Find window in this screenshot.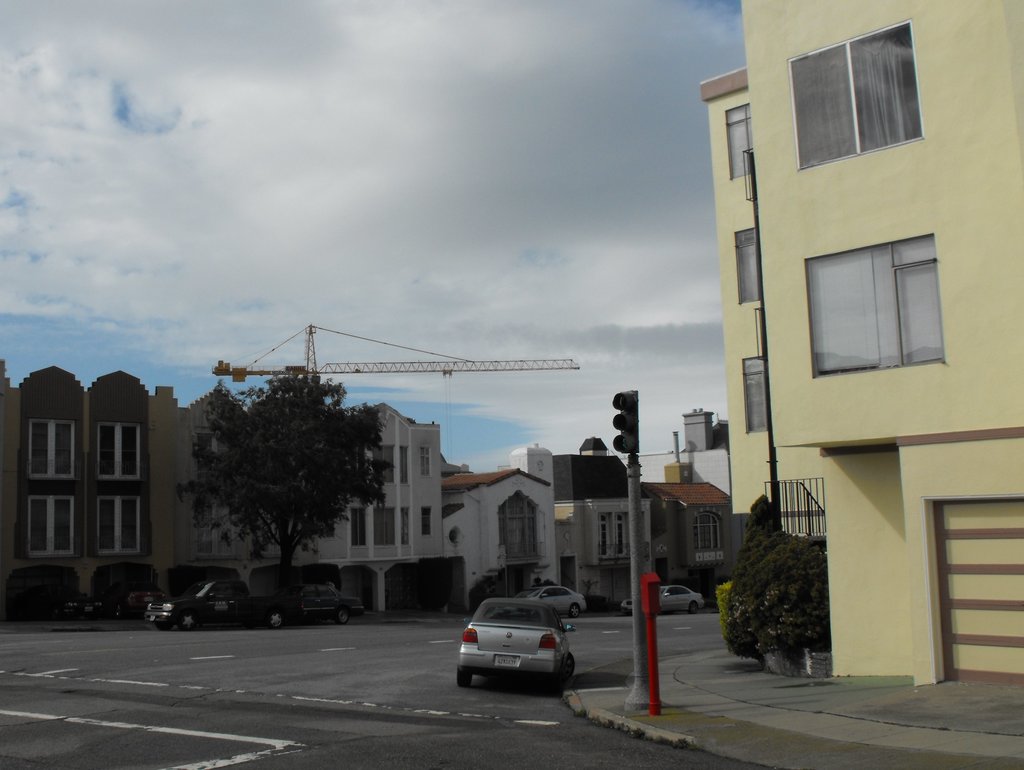
The bounding box for window is locate(781, 19, 931, 171).
